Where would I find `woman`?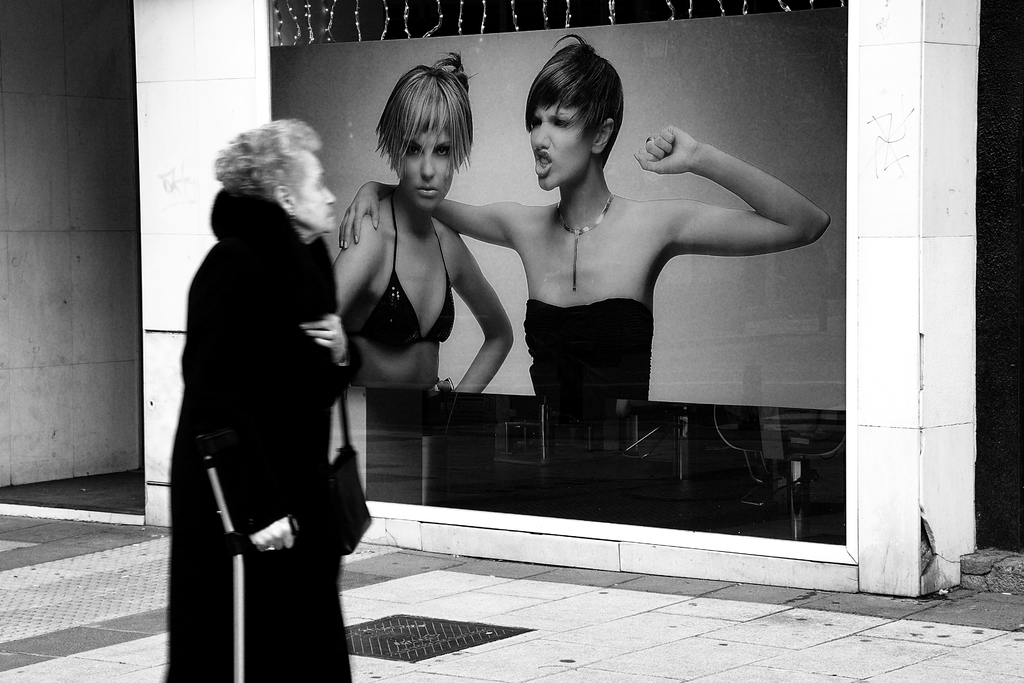
At box(162, 95, 374, 682).
